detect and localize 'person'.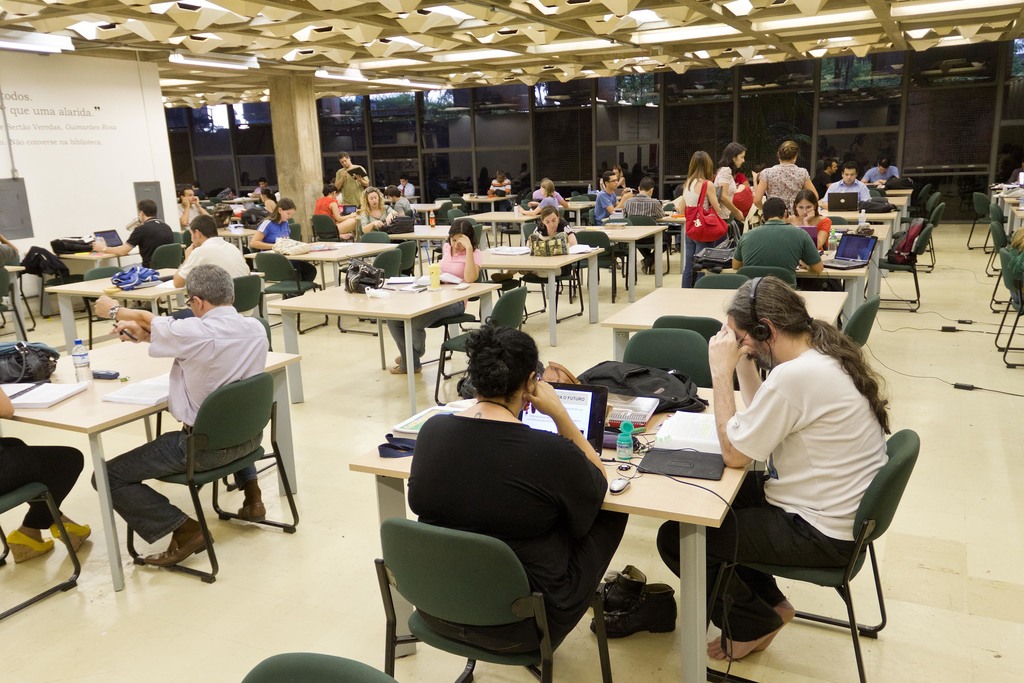
Localized at [left=0, top=375, right=85, bottom=562].
